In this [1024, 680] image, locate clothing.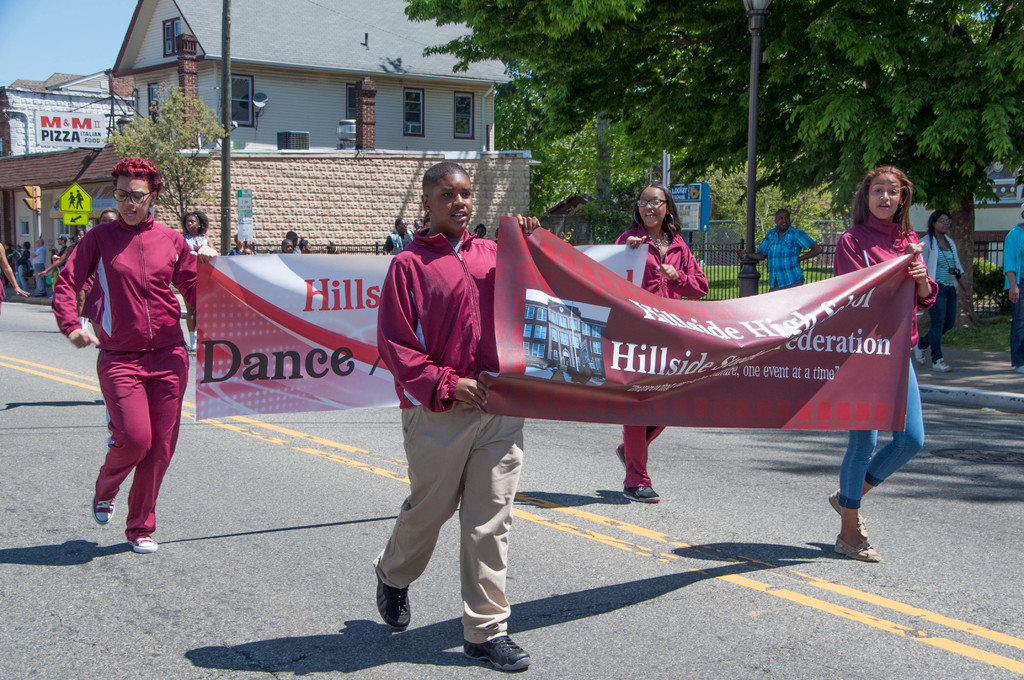
Bounding box: <region>369, 219, 520, 645</region>.
